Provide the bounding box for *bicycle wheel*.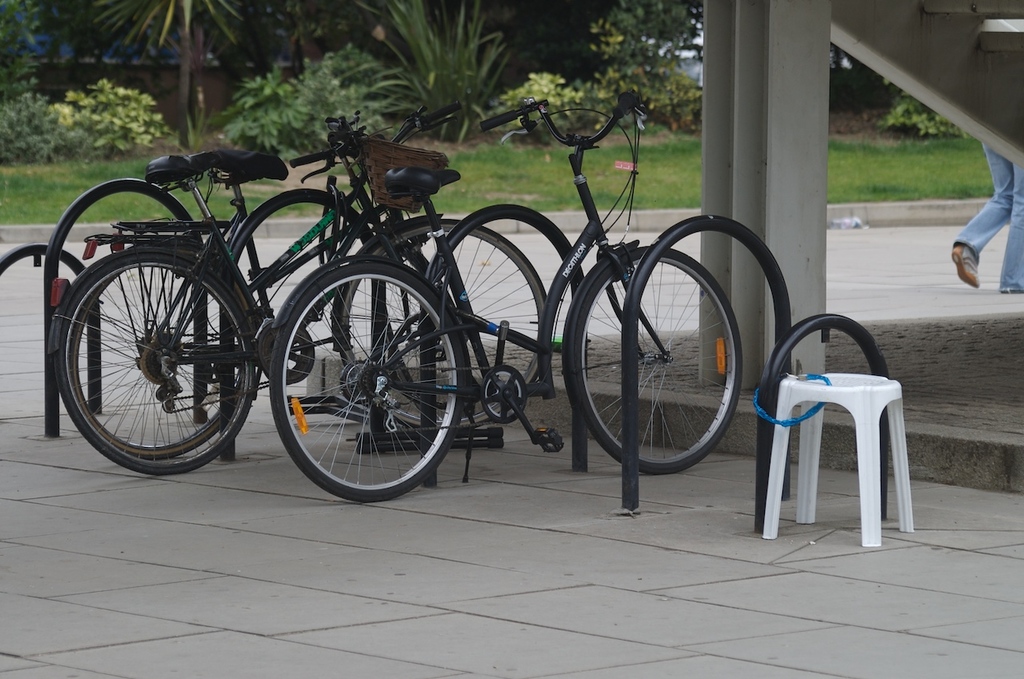
[x1=66, y1=248, x2=257, y2=459].
